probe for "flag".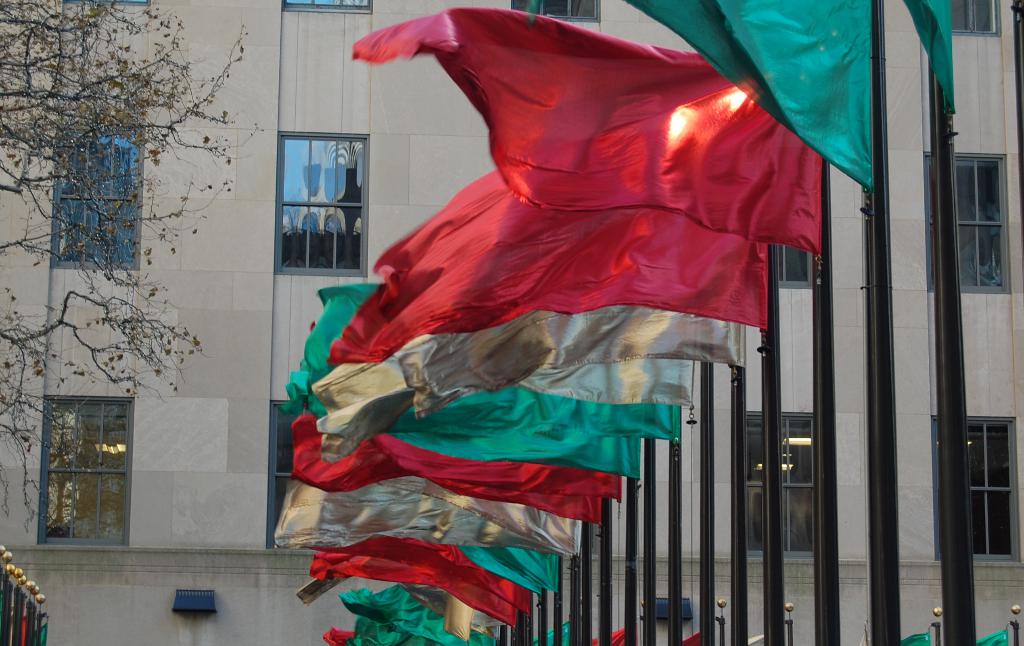
Probe result: l=353, t=1, r=822, b=245.
